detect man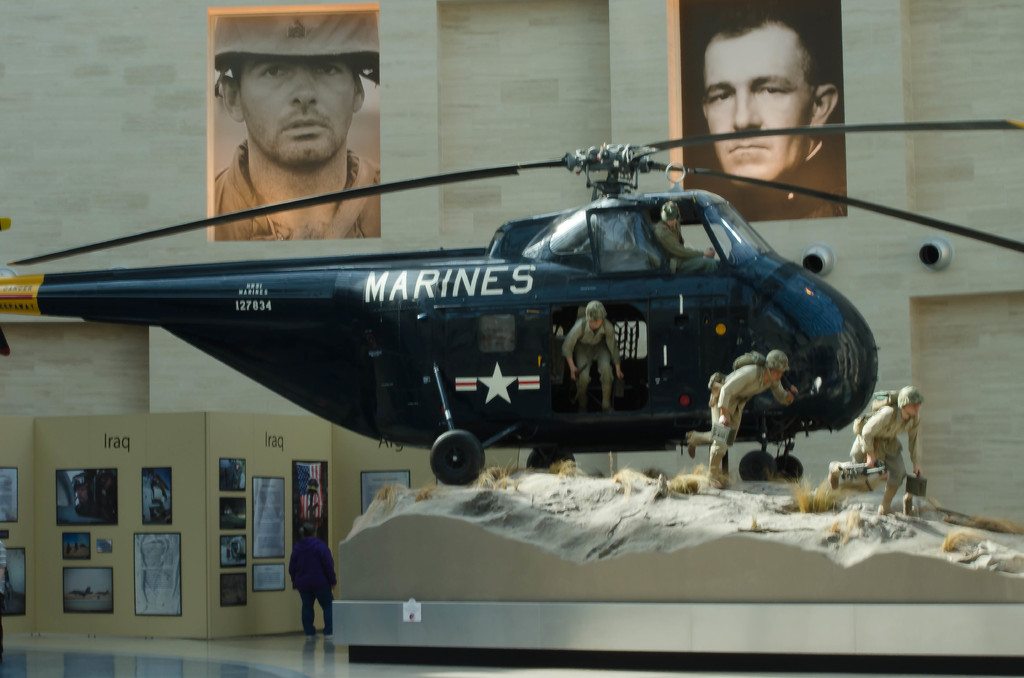
(x1=826, y1=386, x2=925, y2=515)
